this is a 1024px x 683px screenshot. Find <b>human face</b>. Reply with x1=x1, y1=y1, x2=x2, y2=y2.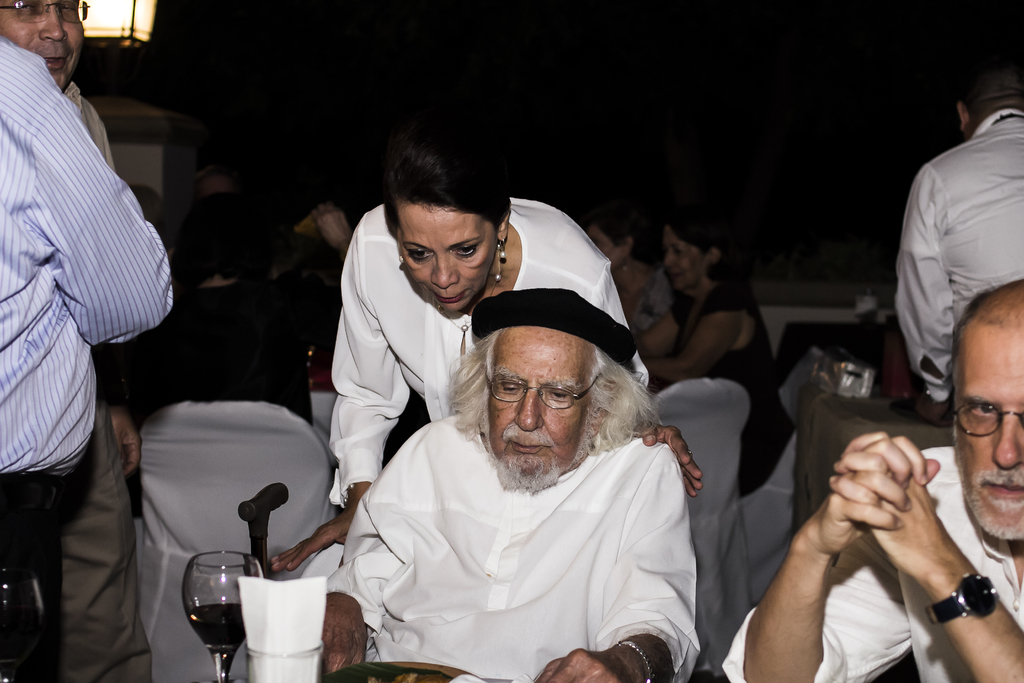
x1=950, y1=324, x2=1023, y2=532.
